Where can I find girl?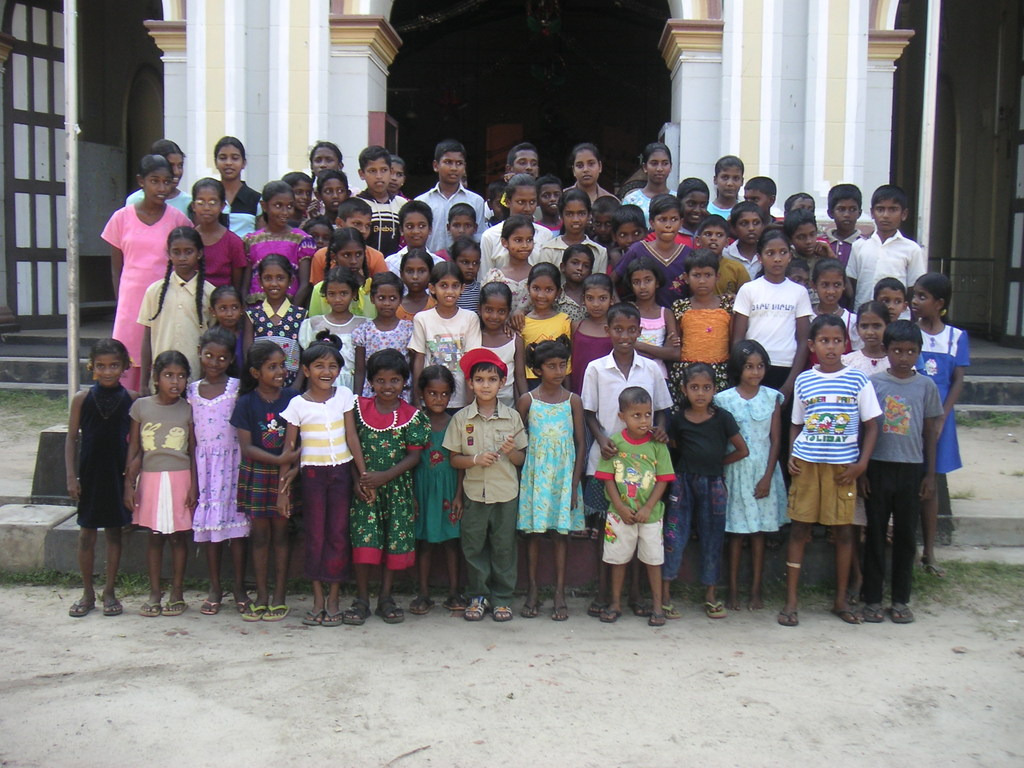
You can find it at rect(308, 140, 344, 193).
